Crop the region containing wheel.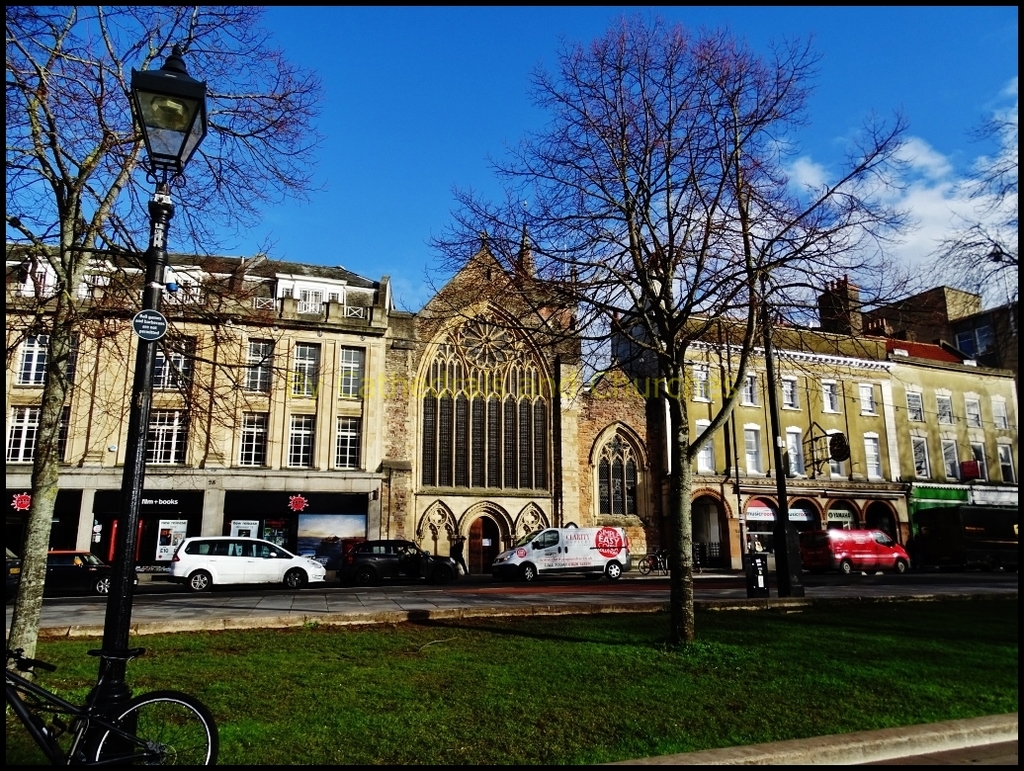
Crop region: {"x1": 605, "y1": 556, "x2": 623, "y2": 577}.
